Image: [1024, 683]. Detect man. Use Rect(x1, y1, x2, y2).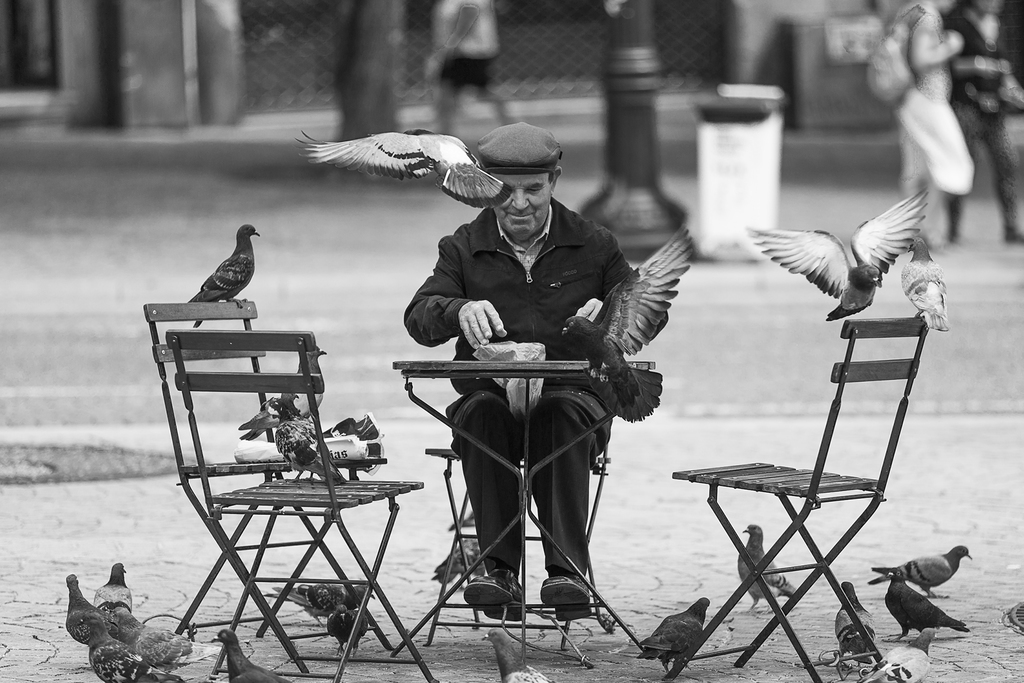
Rect(397, 128, 662, 618).
